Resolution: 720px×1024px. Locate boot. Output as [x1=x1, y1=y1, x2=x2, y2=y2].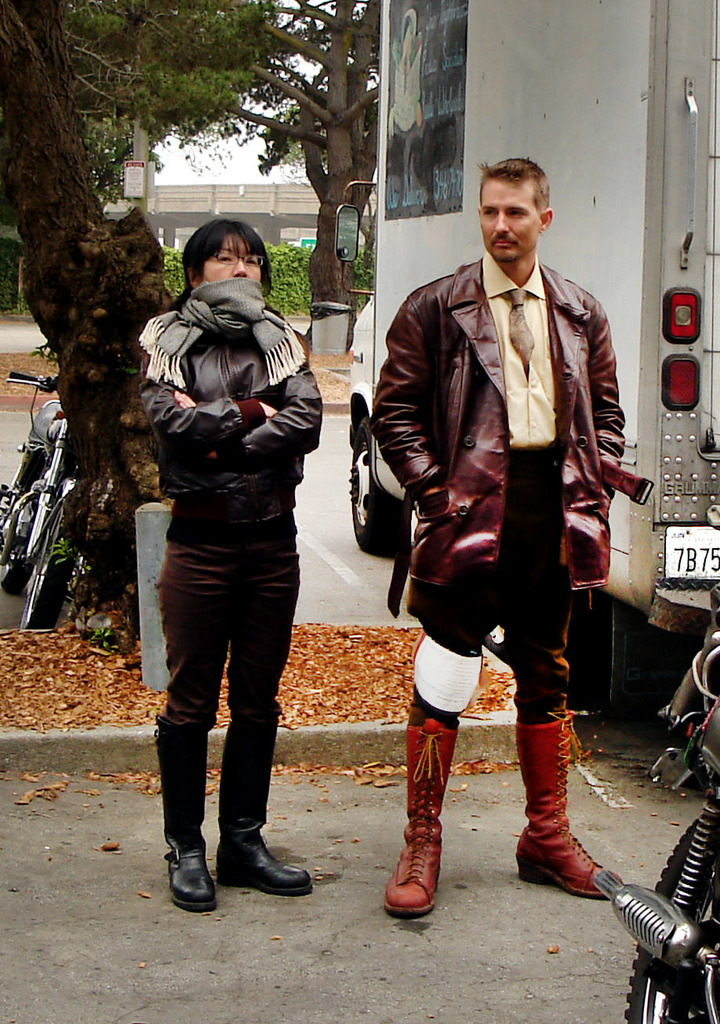
[x1=195, y1=804, x2=307, y2=904].
